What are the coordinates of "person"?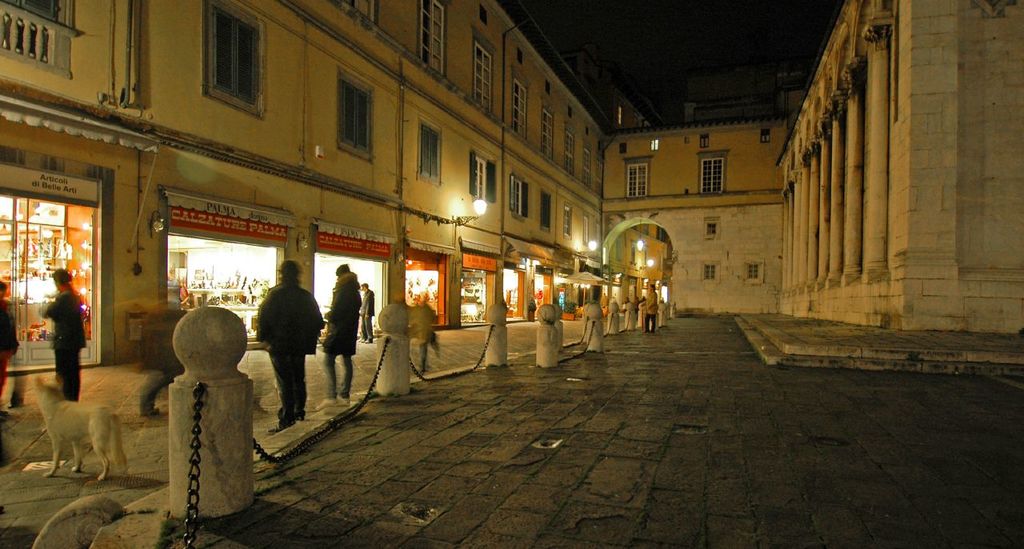
<region>636, 275, 661, 338</region>.
